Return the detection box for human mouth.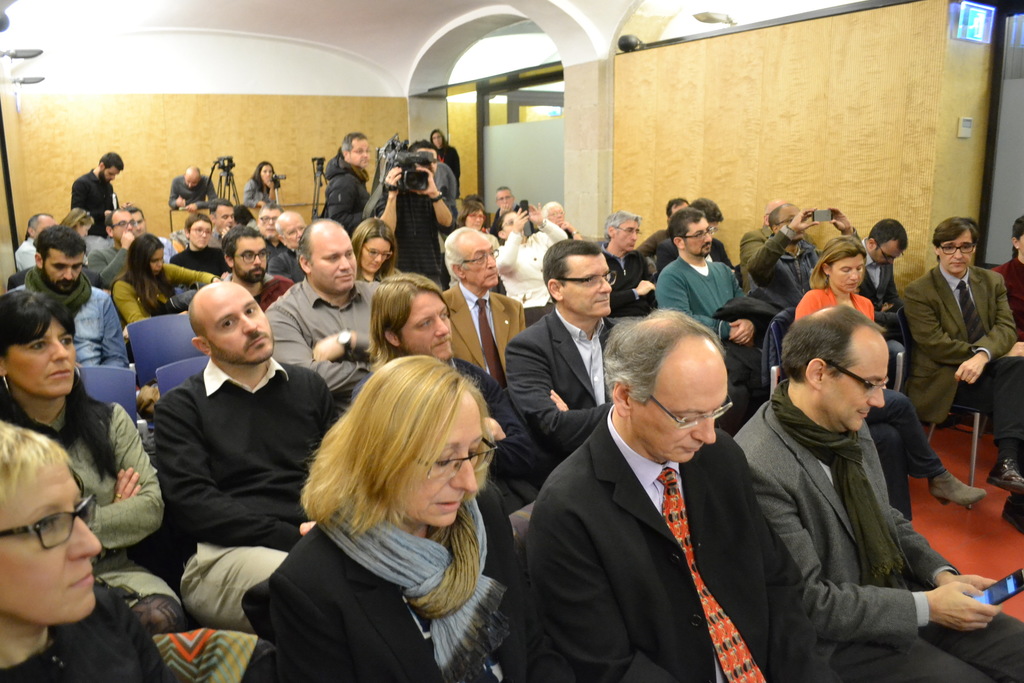
61/281/74/286.
